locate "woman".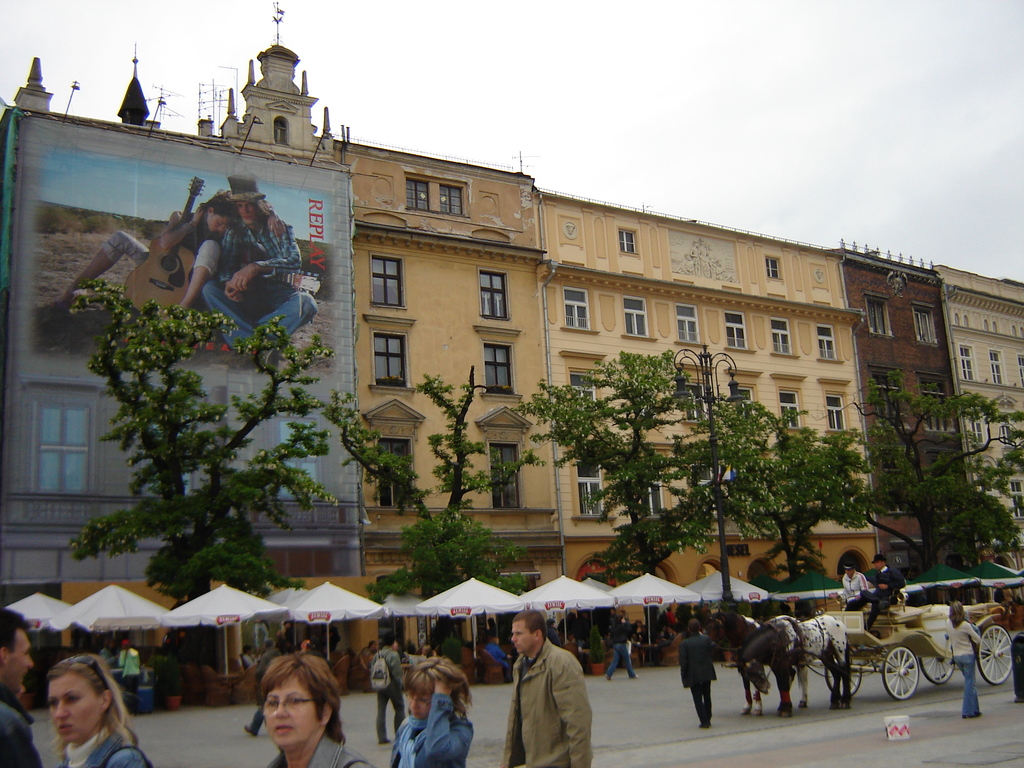
Bounding box: {"left": 259, "top": 650, "right": 374, "bottom": 767}.
